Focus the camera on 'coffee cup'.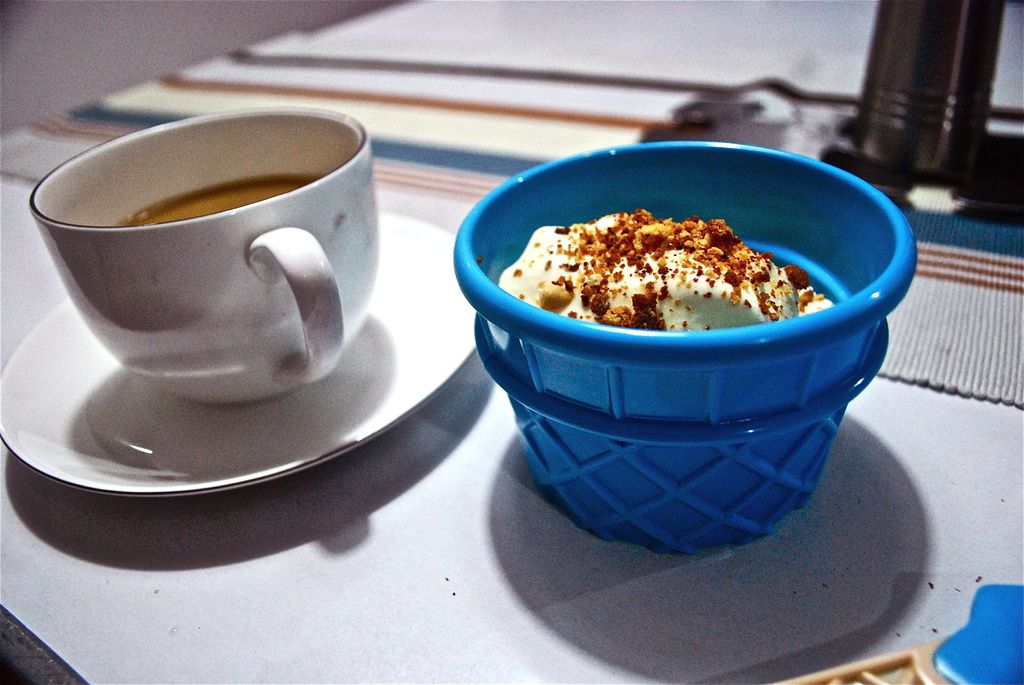
Focus region: box(28, 110, 401, 413).
